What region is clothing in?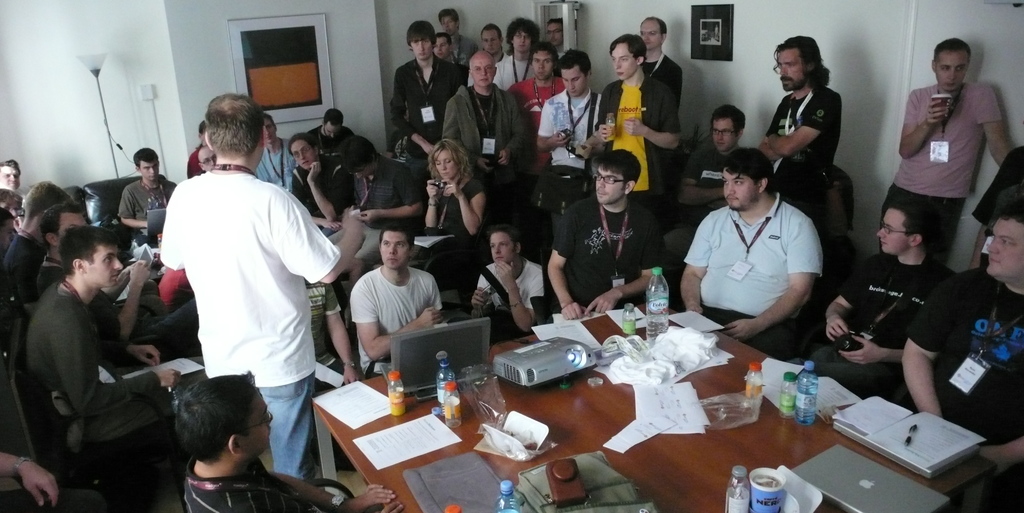
bbox=[297, 270, 347, 387].
